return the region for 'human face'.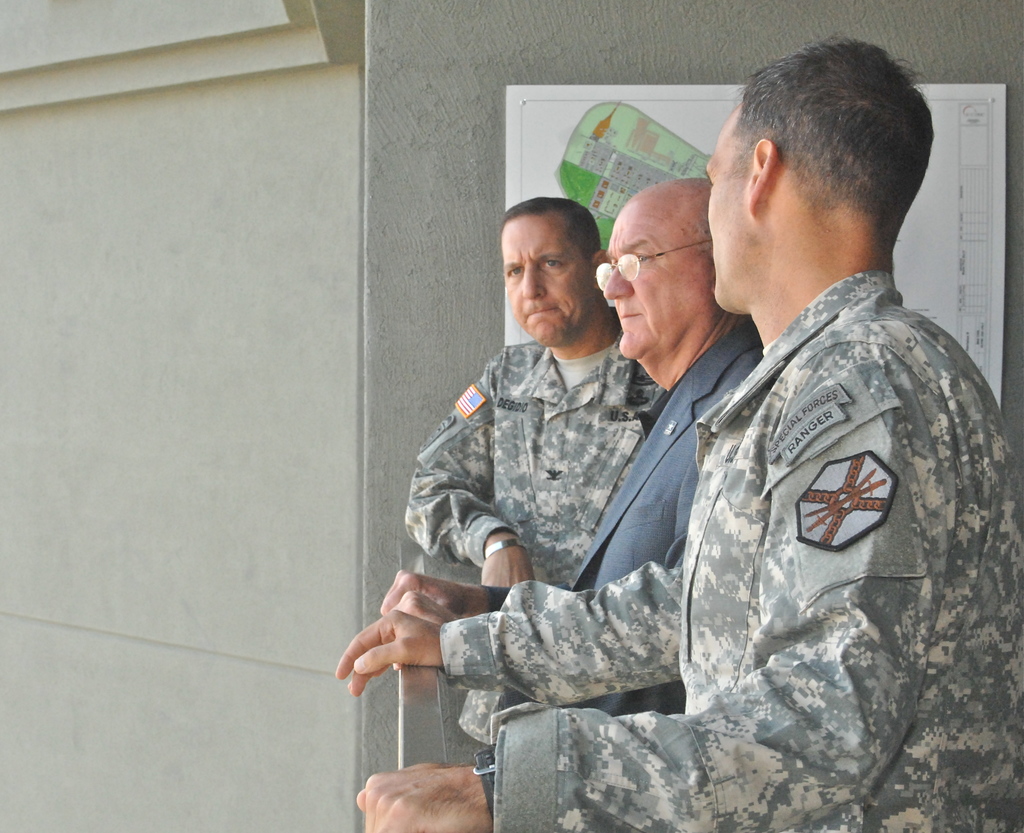
503/211/593/347.
